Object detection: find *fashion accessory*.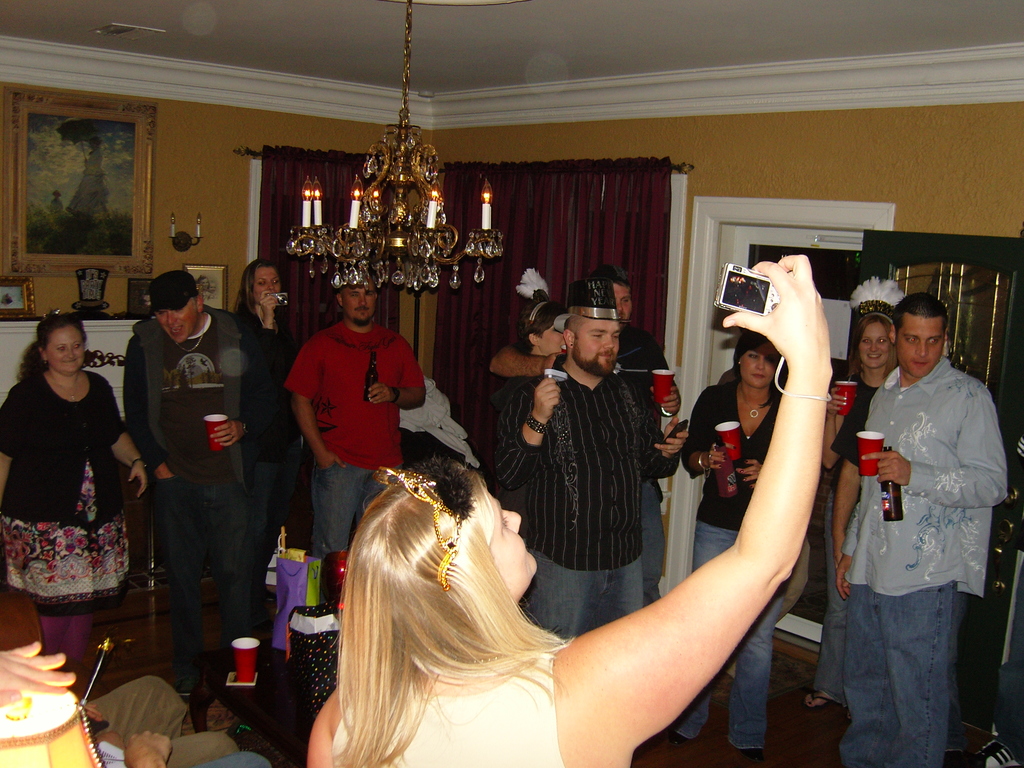
668,728,692,749.
